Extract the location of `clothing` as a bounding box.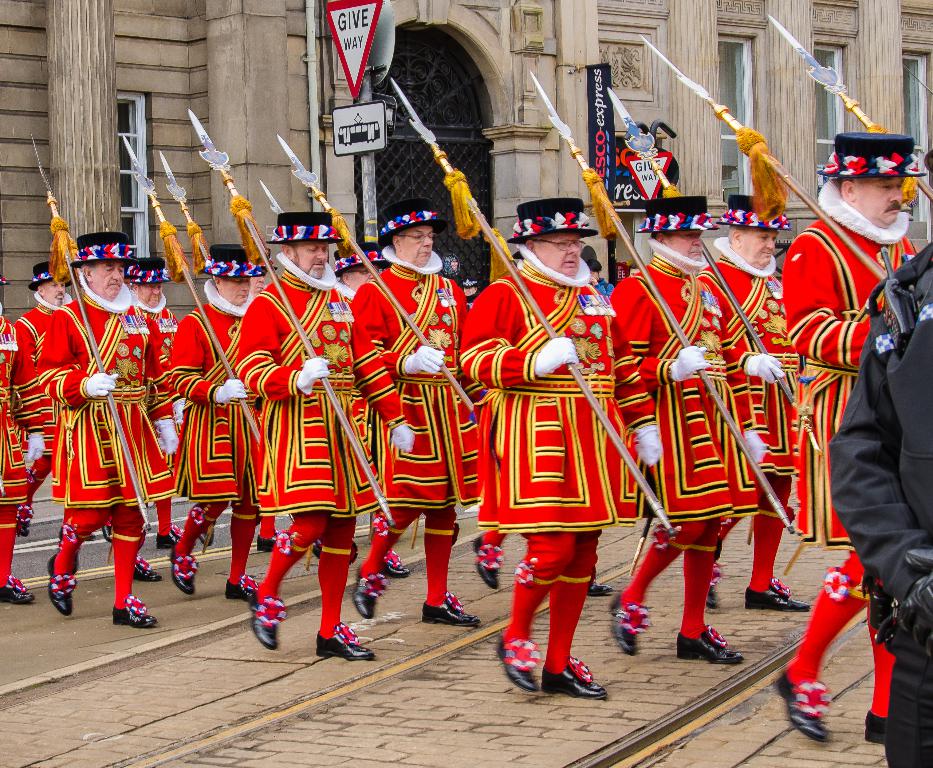
[547, 546, 595, 669].
